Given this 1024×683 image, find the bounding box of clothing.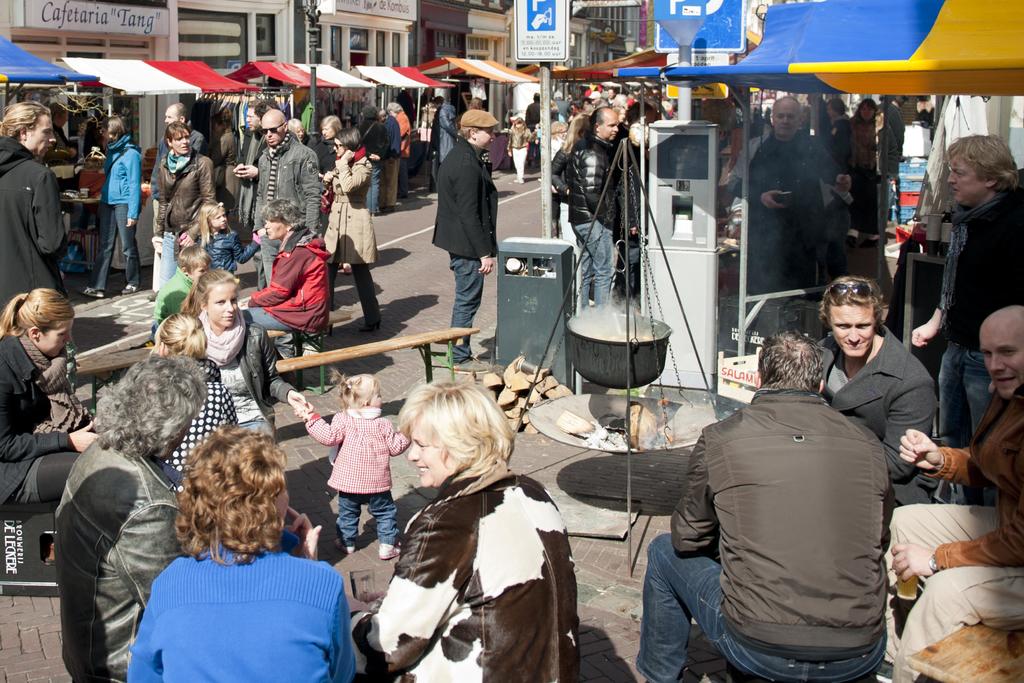
[430,131,500,350].
